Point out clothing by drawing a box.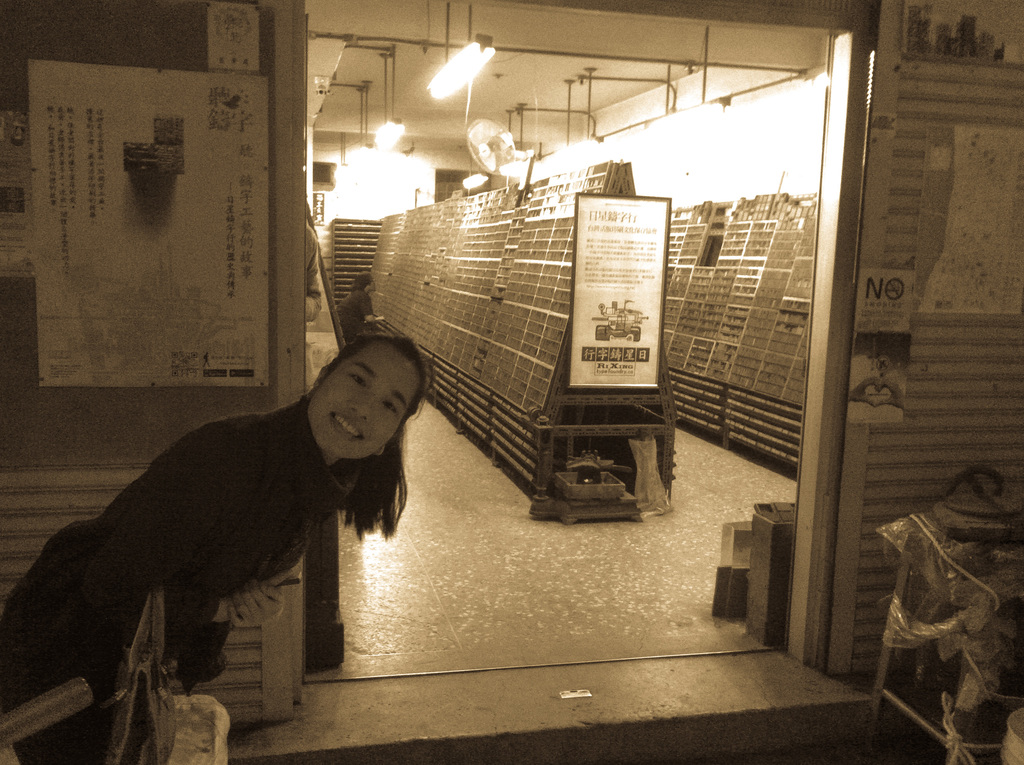
box=[307, 220, 322, 323].
